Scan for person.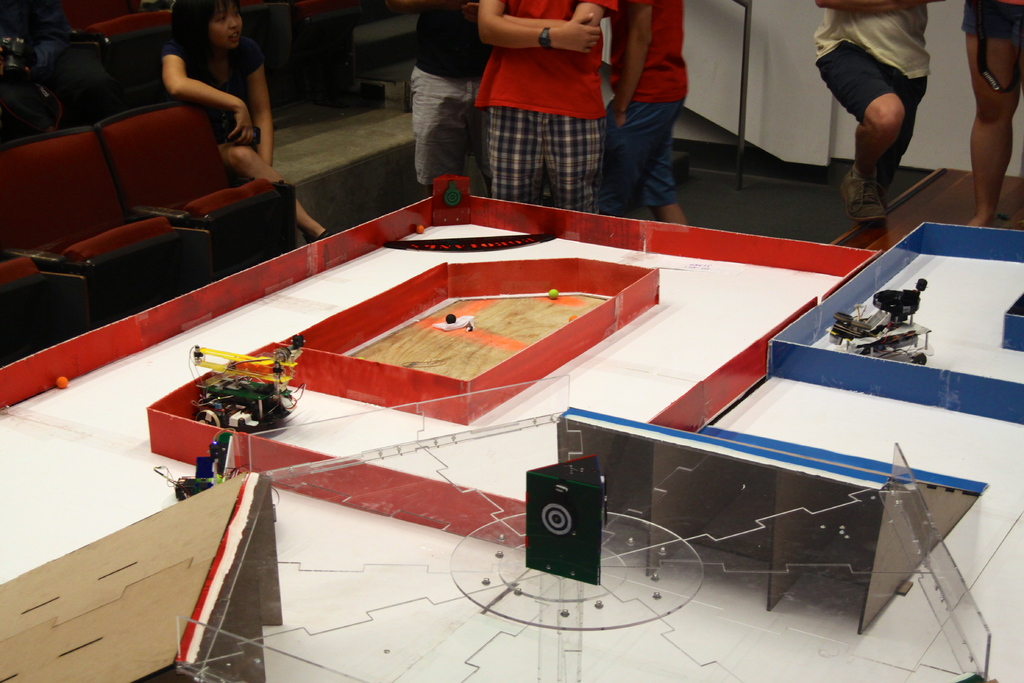
Scan result: box(142, 0, 333, 245).
